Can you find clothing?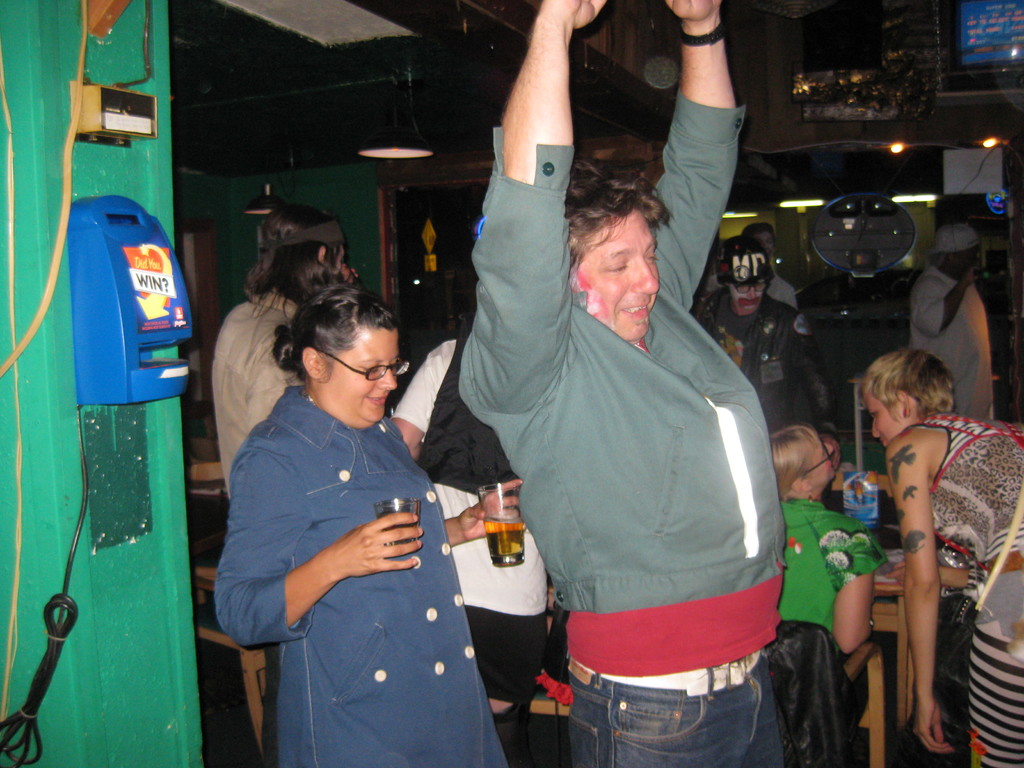
Yes, bounding box: (left=906, top=264, right=996, bottom=428).
